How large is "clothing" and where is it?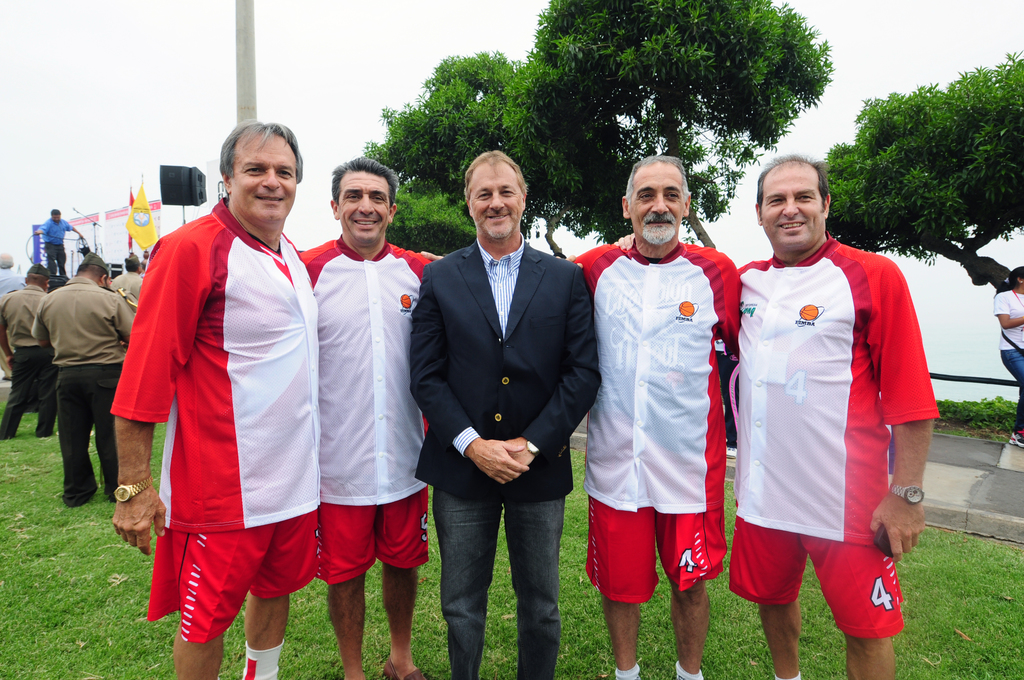
Bounding box: Rect(997, 279, 1023, 434).
